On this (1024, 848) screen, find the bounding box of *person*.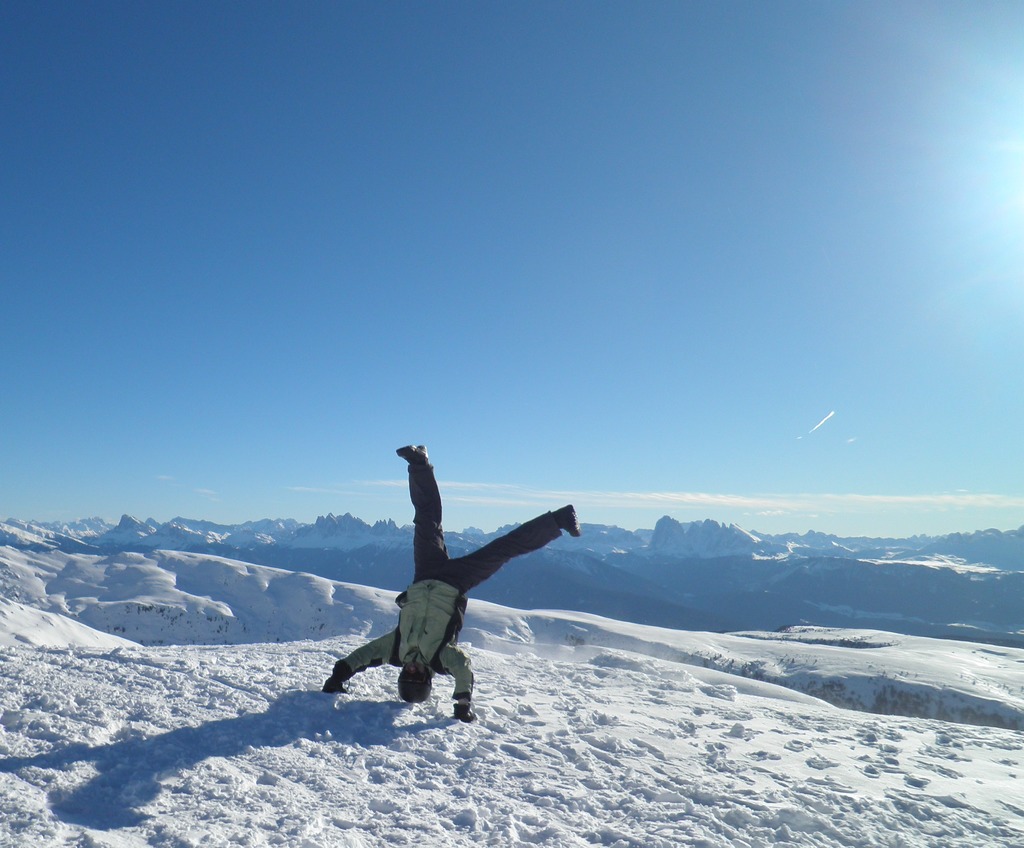
Bounding box: 332,432,561,733.
